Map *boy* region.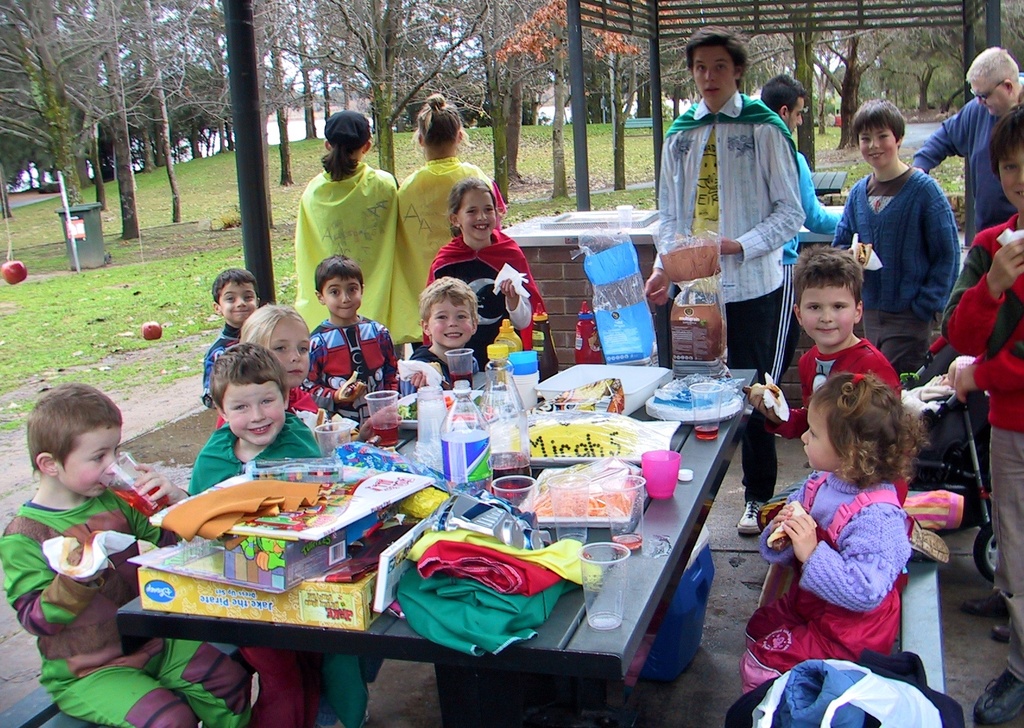
Mapped to 747,243,908,500.
